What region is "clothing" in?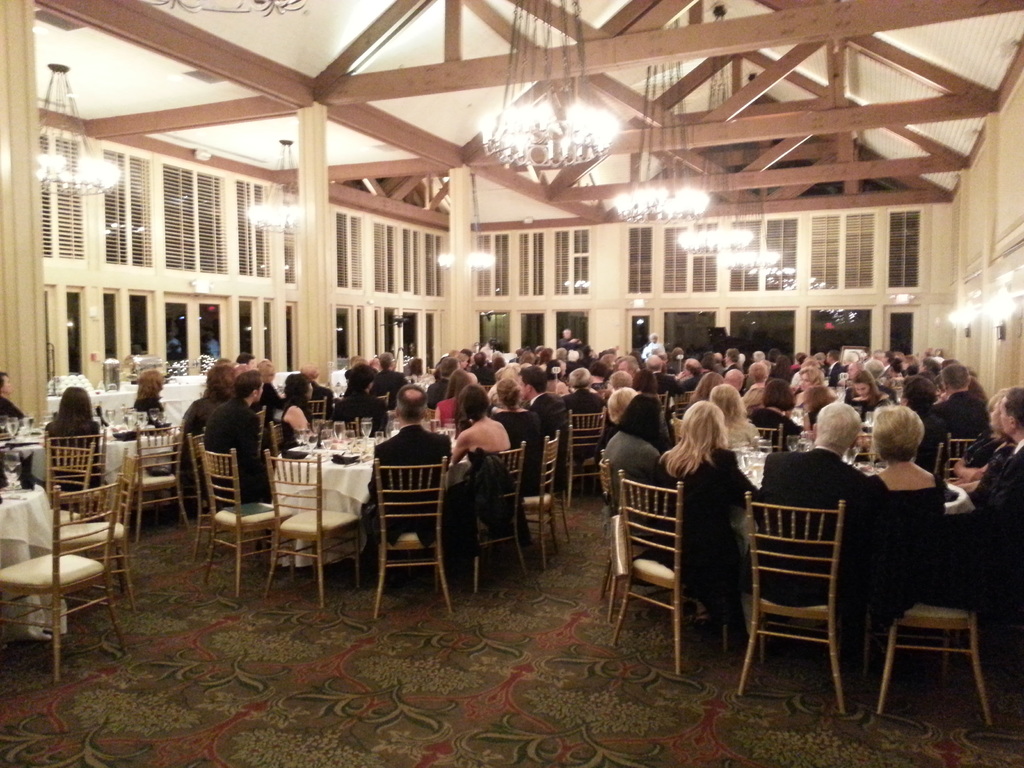
l=0, t=393, r=29, b=421.
